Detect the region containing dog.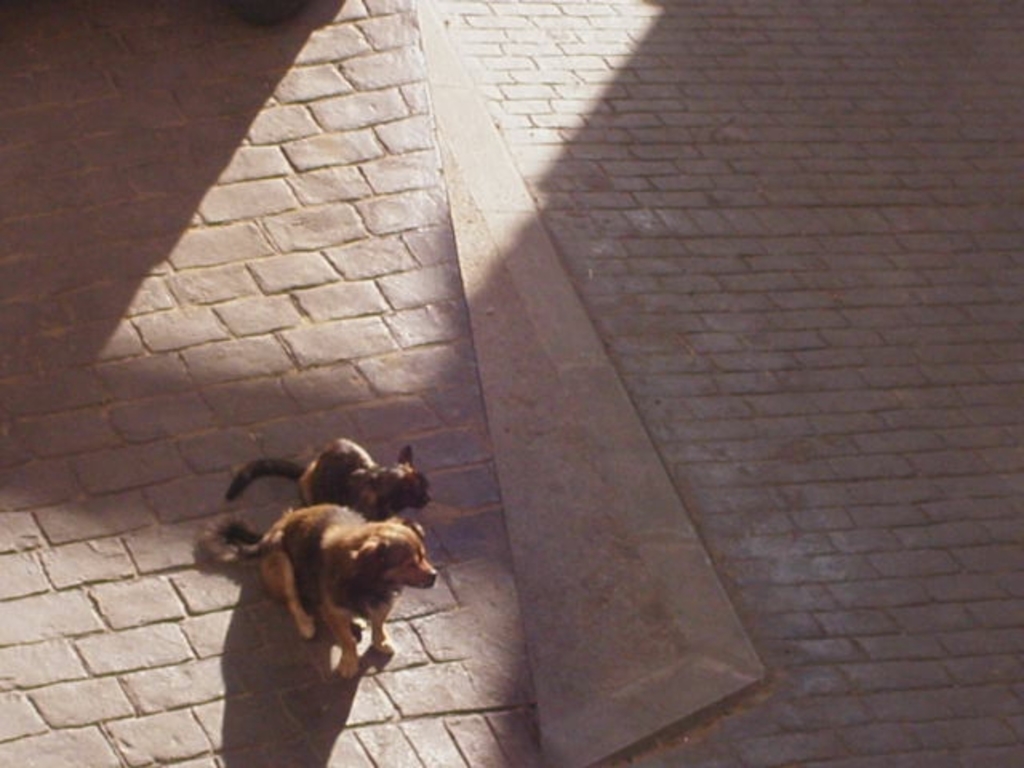
<bbox>197, 502, 445, 682</bbox>.
